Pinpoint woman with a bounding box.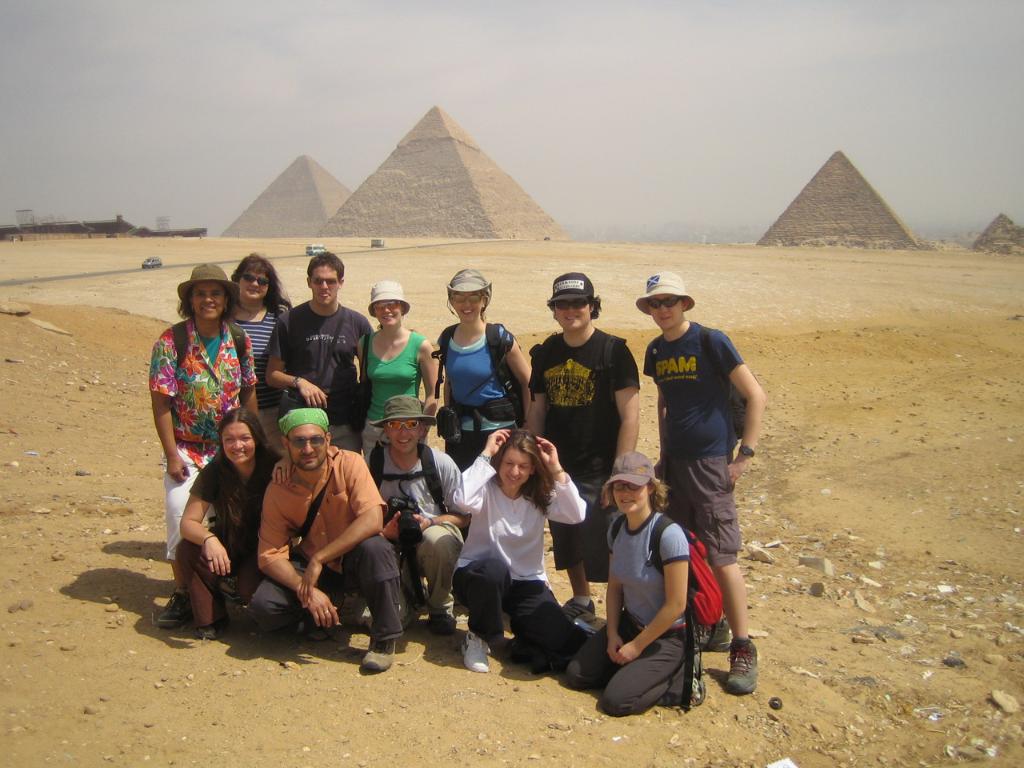
565, 448, 703, 712.
